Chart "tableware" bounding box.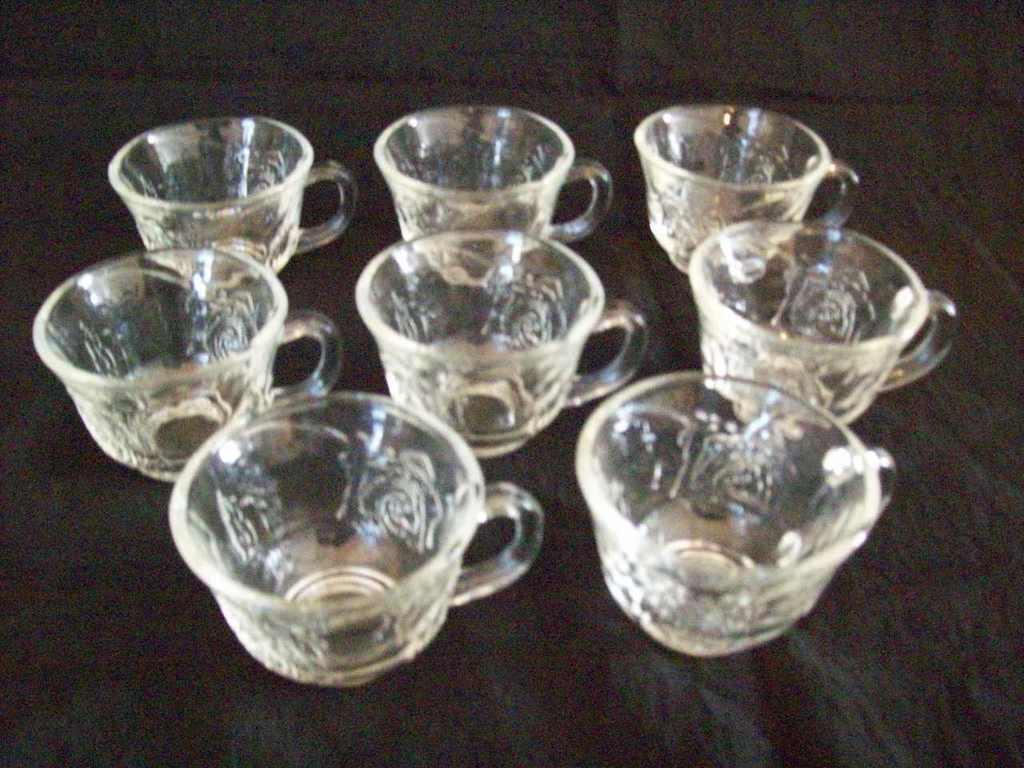
Charted: 140 396 522 690.
